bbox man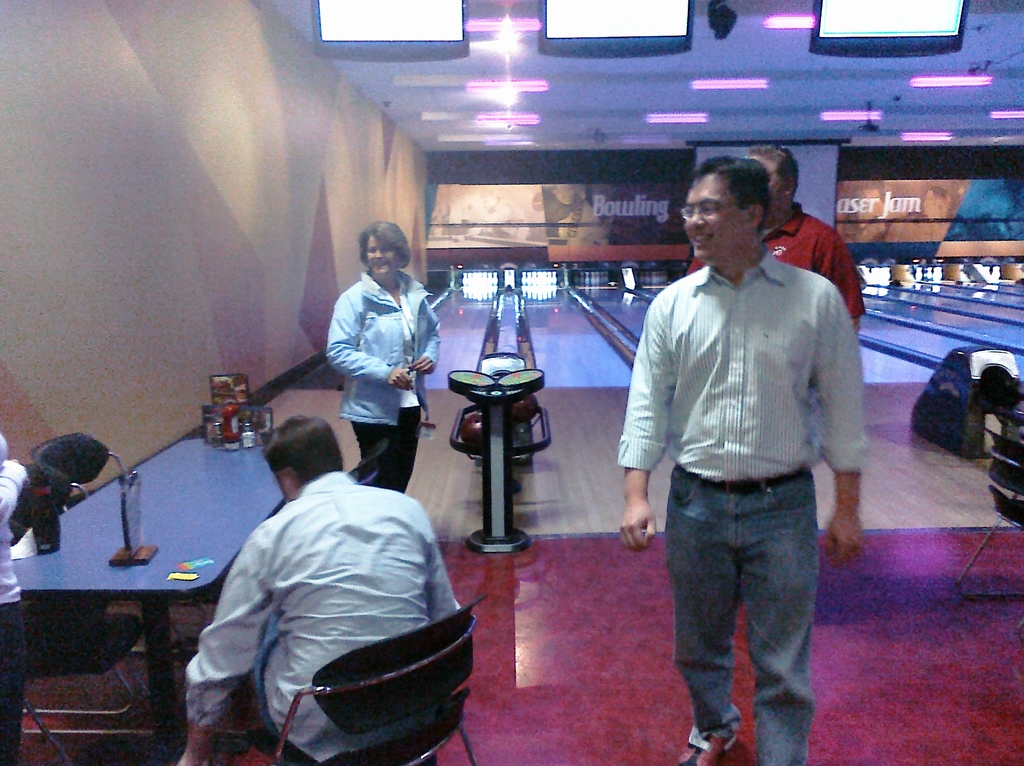
{"left": 687, "top": 140, "right": 872, "bottom": 342}
